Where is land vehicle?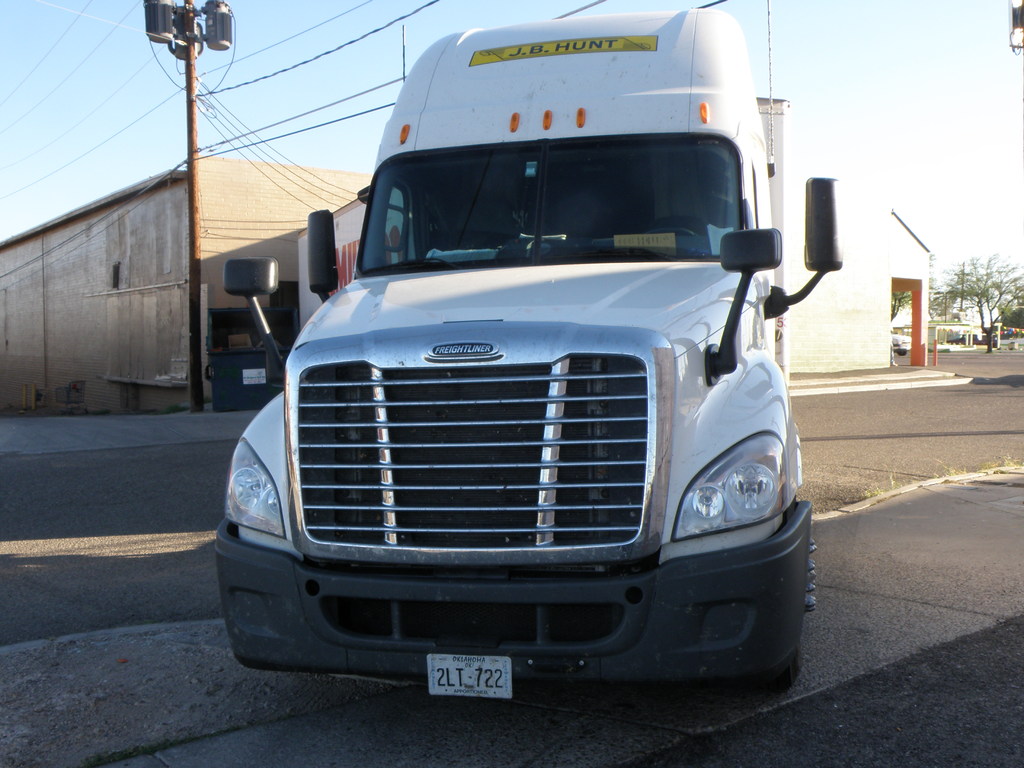
889 328 911 355.
